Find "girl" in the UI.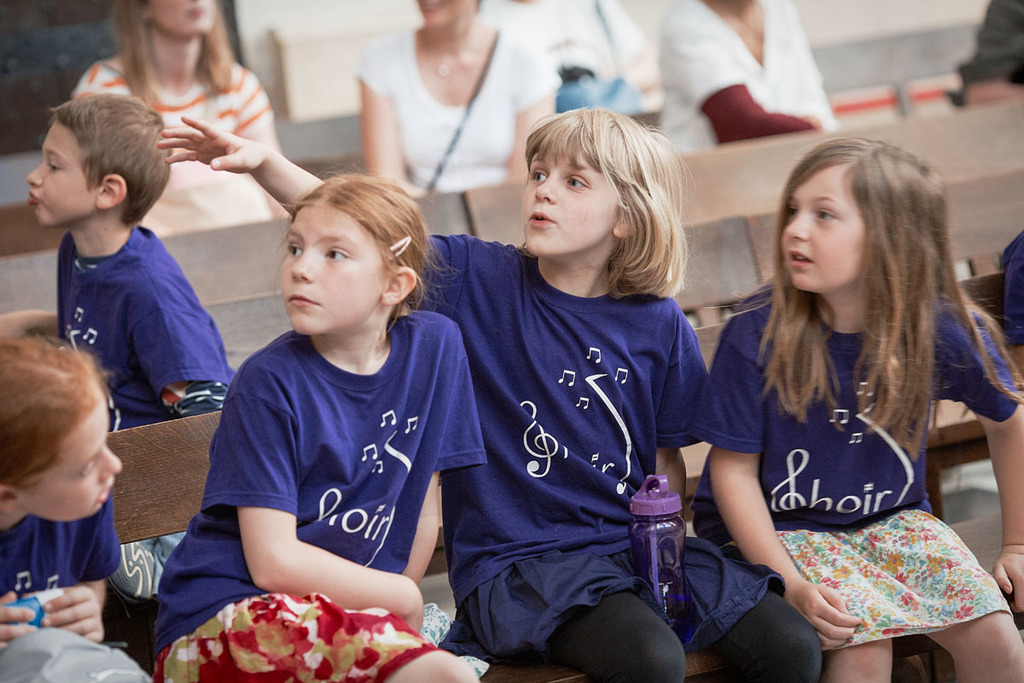
UI element at BBox(154, 166, 491, 682).
